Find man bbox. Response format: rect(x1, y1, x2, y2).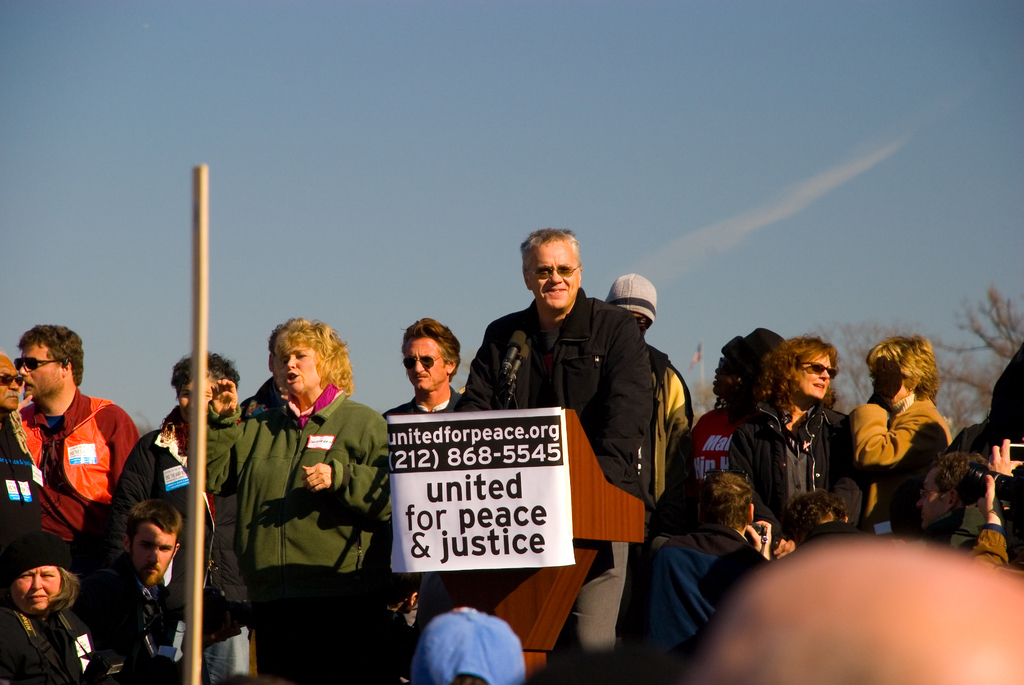
rect(12, 323, 141, 551).
